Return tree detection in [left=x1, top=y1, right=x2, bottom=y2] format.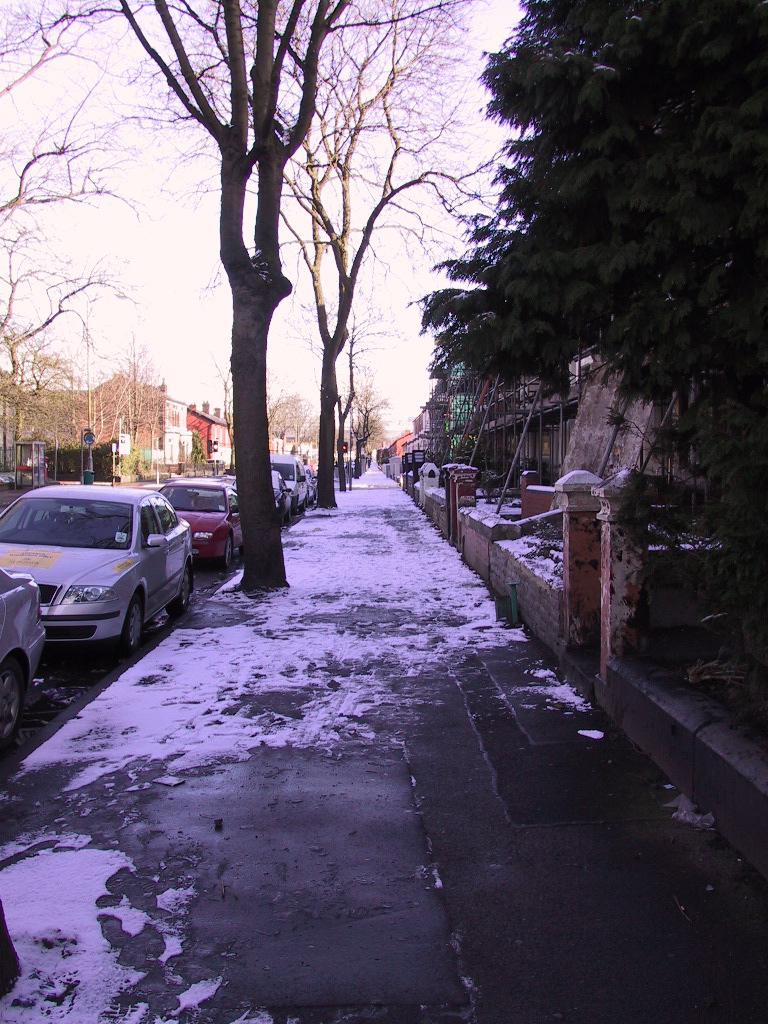
[left=0, top=80, right=117, bottom=435].
